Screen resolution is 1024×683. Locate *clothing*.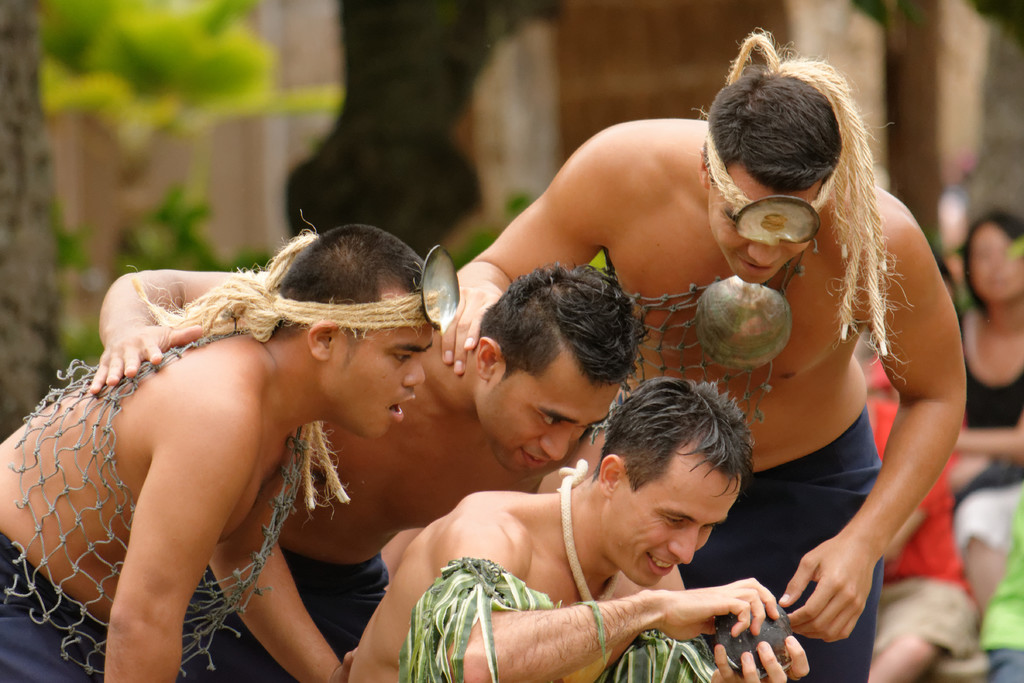
[left=684, top=397, right=884, bottom=682].
